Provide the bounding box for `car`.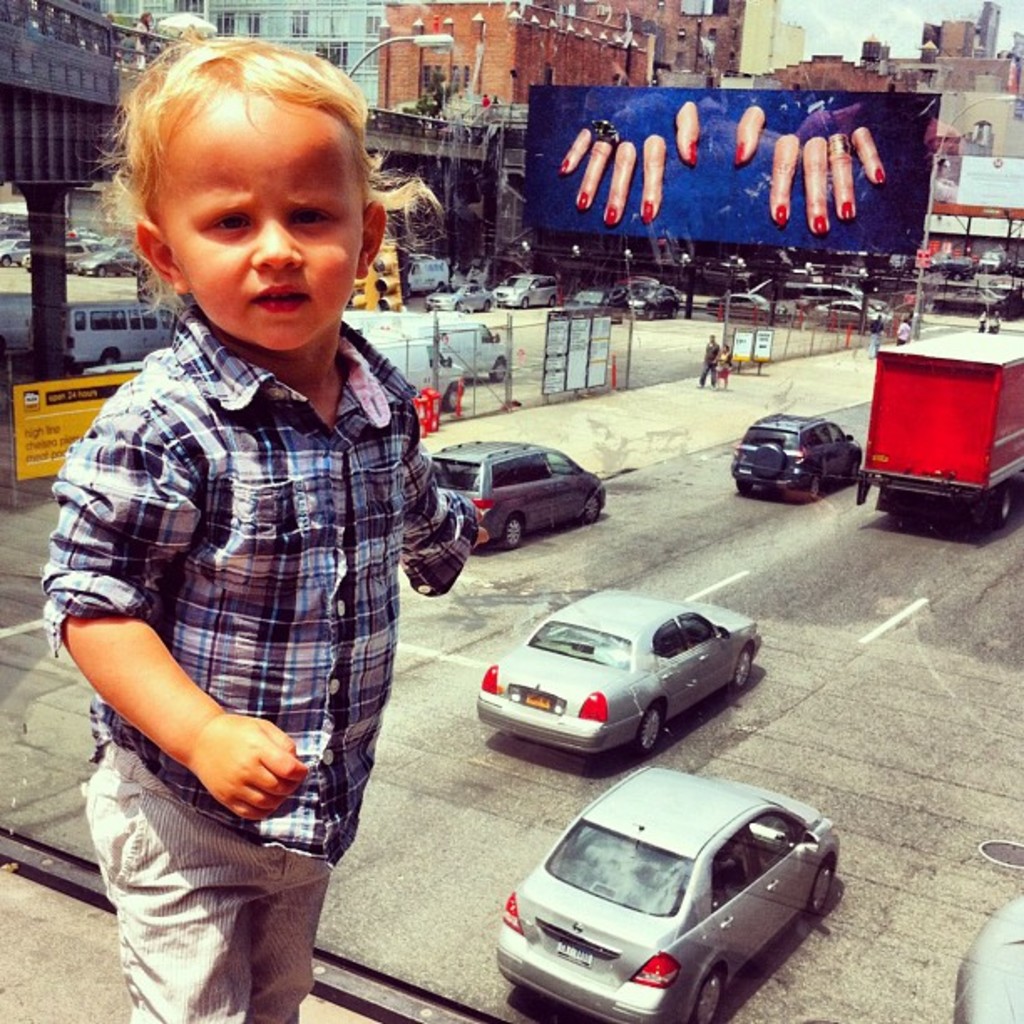
box(428, 440, 606, 550).
